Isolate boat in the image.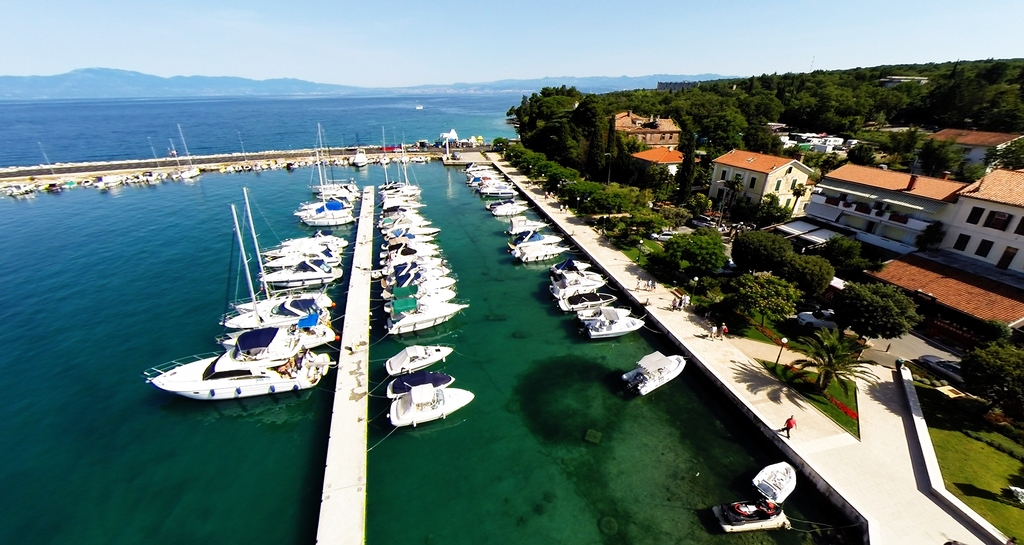
Isolated region: [left=299, top=152, right=354, bottom=230].
